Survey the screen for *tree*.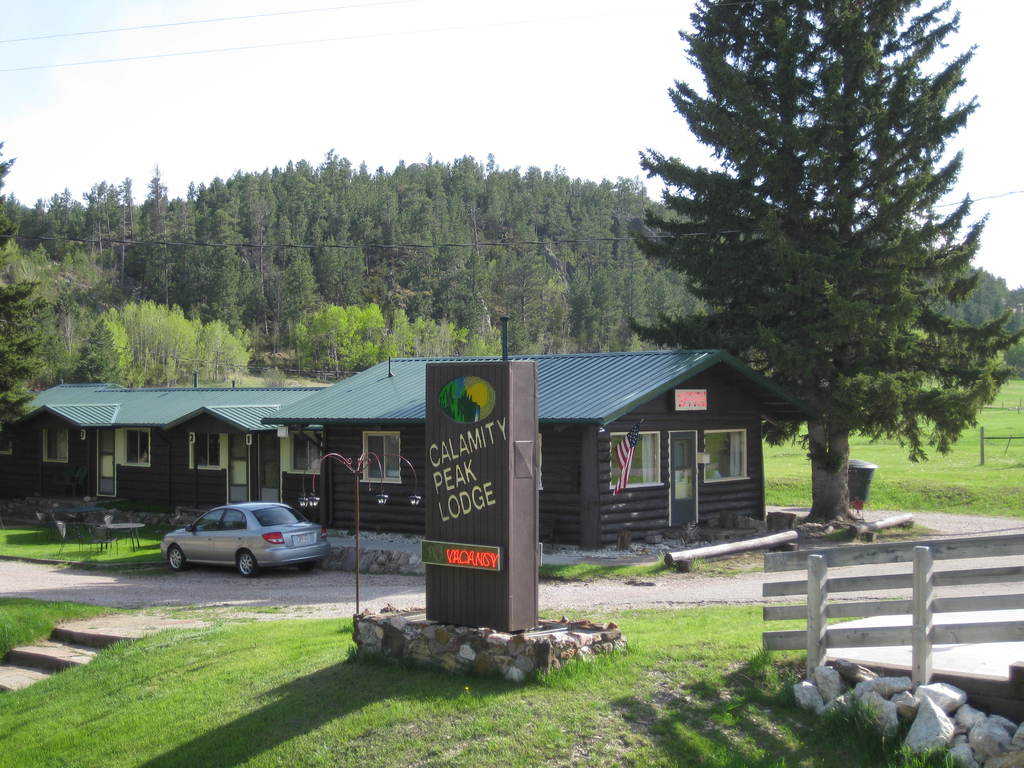
Survey found: rect(0, 143, 77, 449).
